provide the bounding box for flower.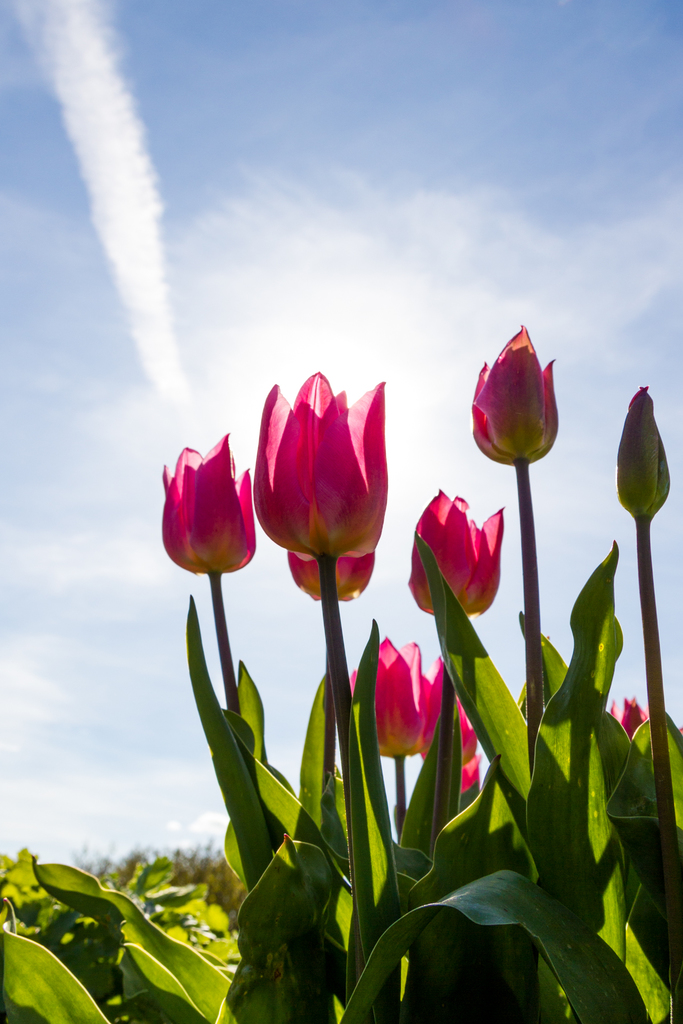
244, 369, 407, 583.
